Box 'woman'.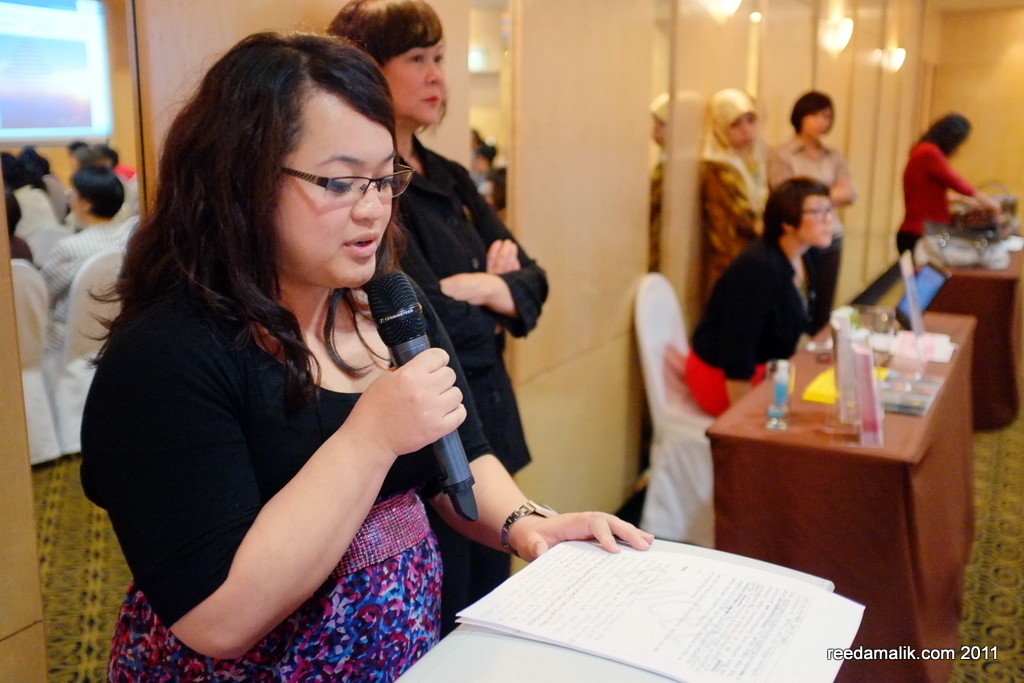
(700, 78, 773, 316).
